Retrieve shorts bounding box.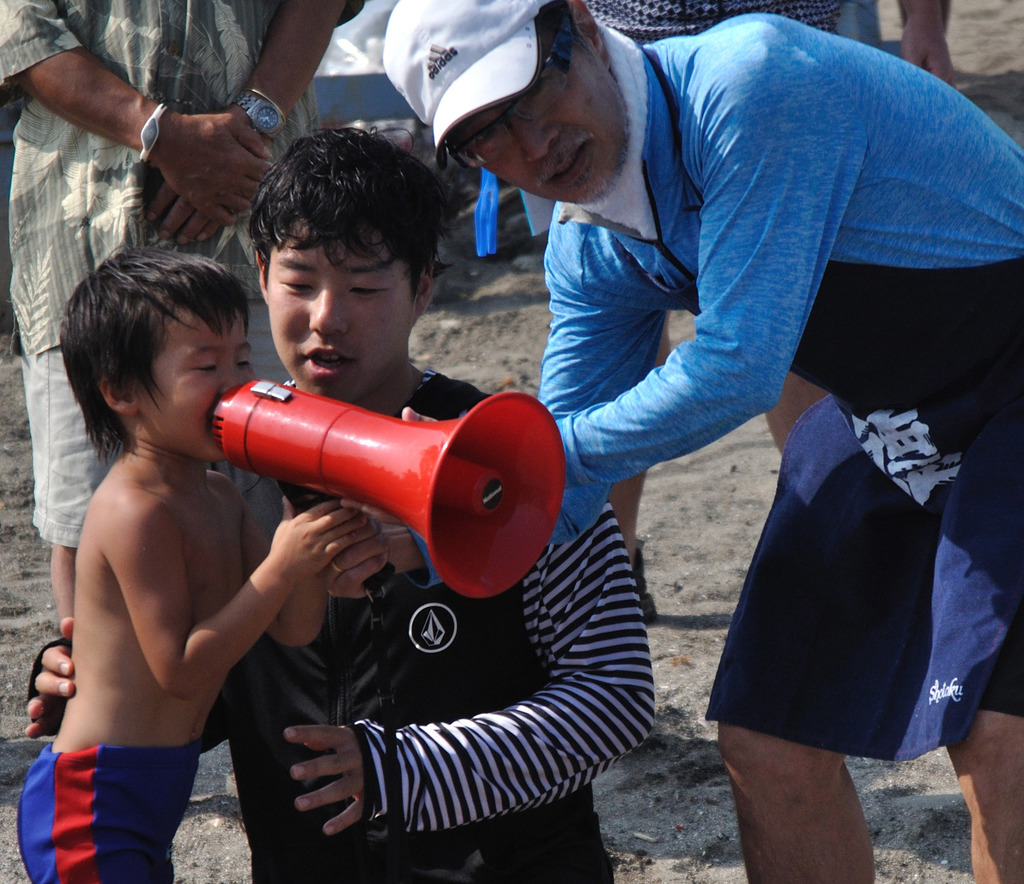
Bounding box: crop(20, 300, 294, 550).
